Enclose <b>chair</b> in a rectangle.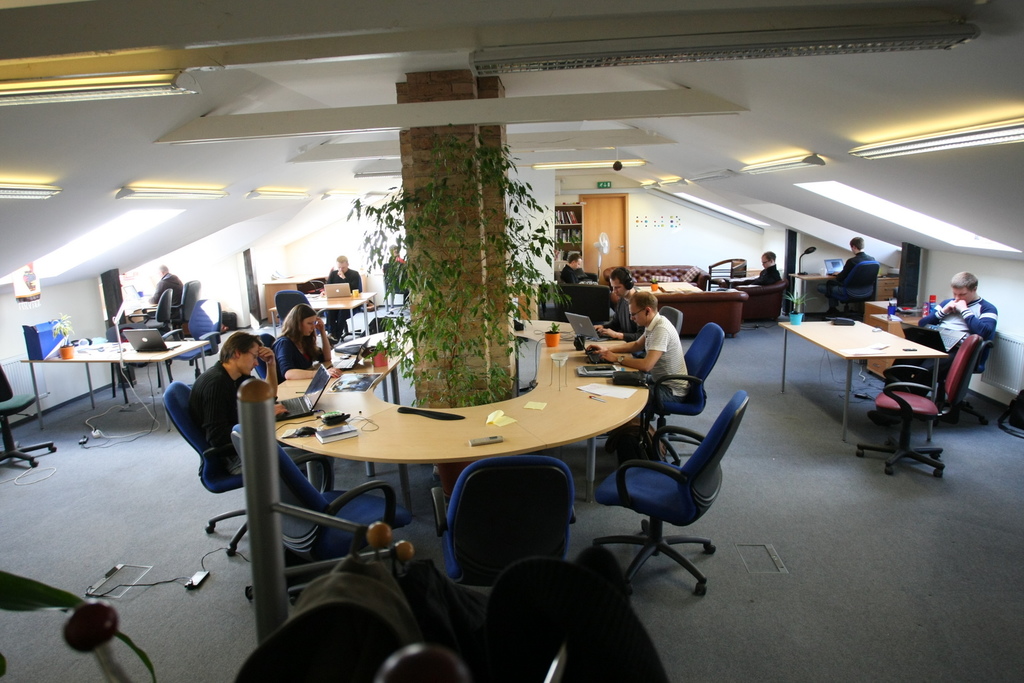
region(164, 381, 312, 556).
